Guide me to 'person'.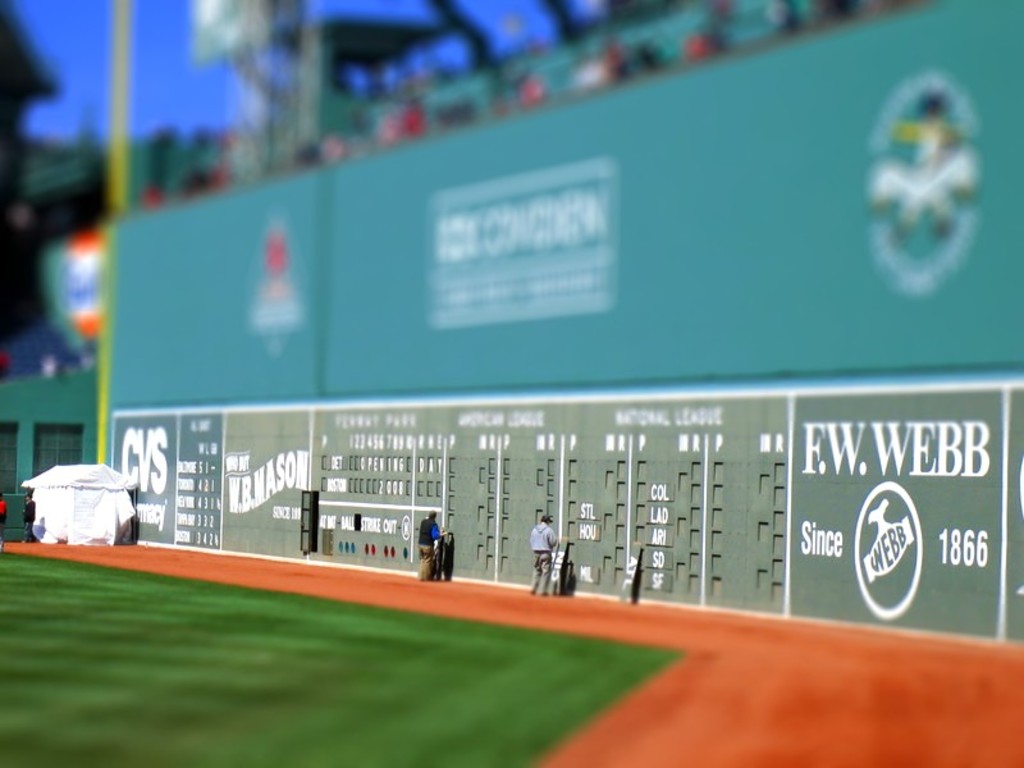
Guidance: (0,489,8,550).
